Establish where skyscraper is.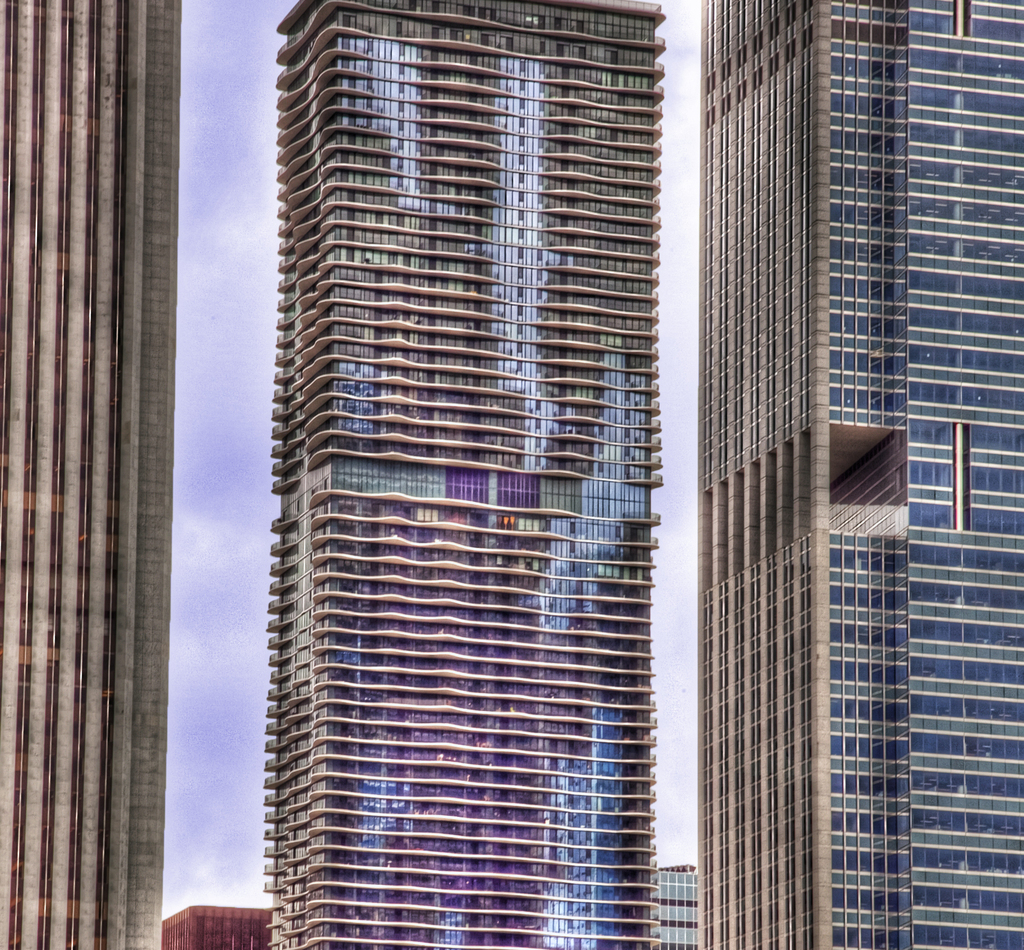
Established at {"x1": 683, "y1": 0, "x2": 1023, "y2": 949}.
